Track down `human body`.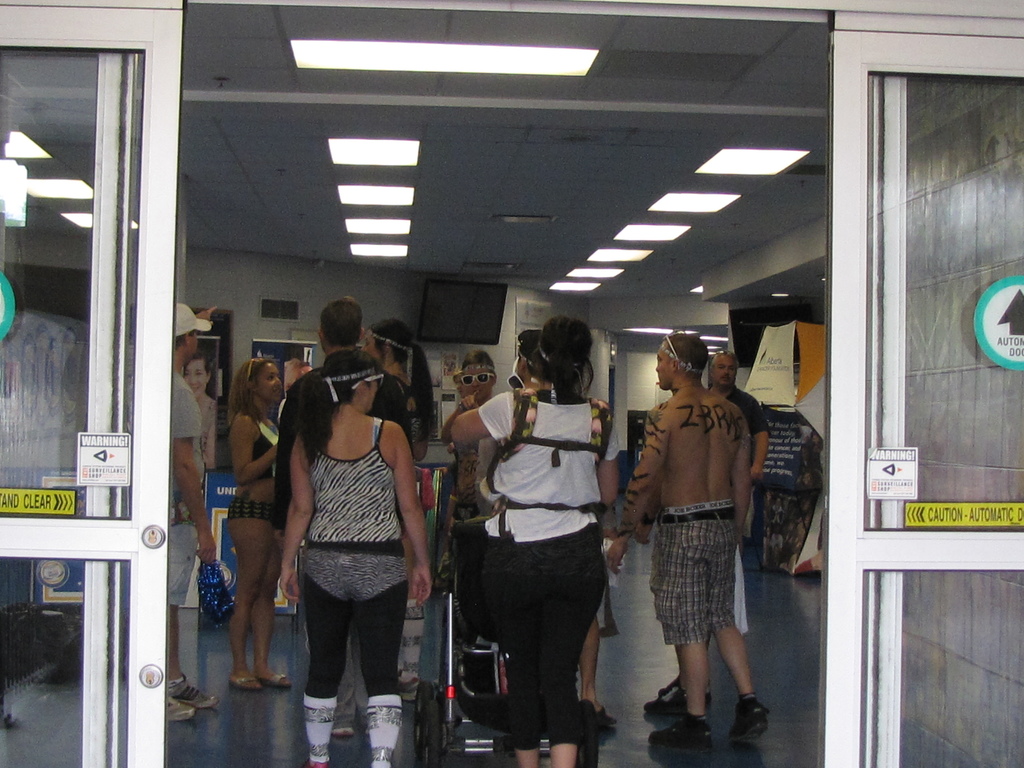
Tracked to box=[278, 291, 414, 460].
